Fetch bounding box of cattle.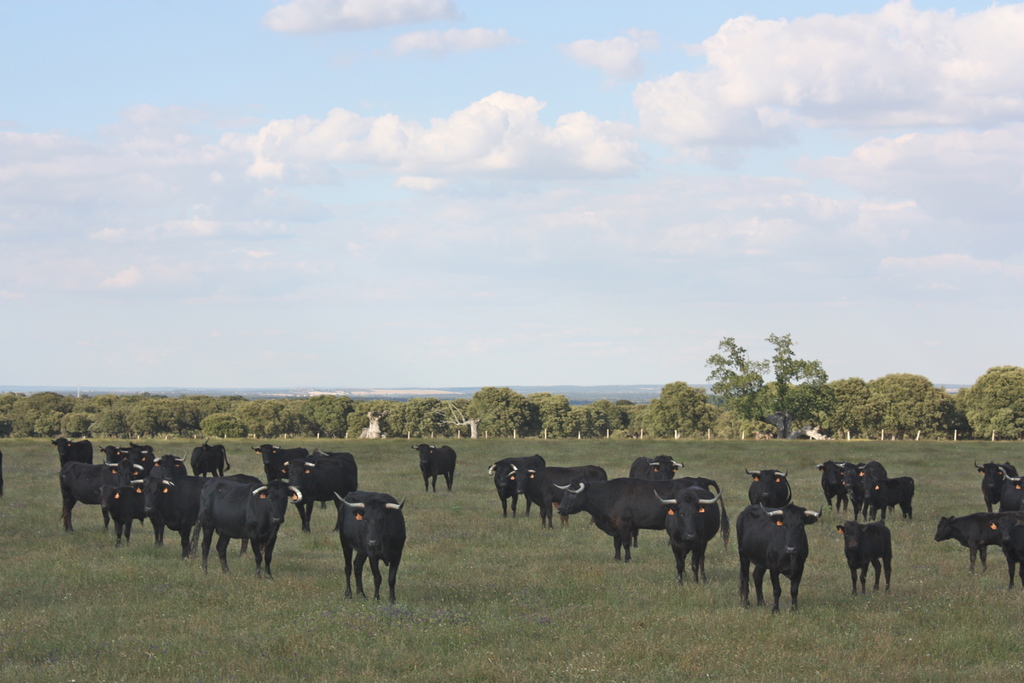
Bbox: 138,473,247,554.
